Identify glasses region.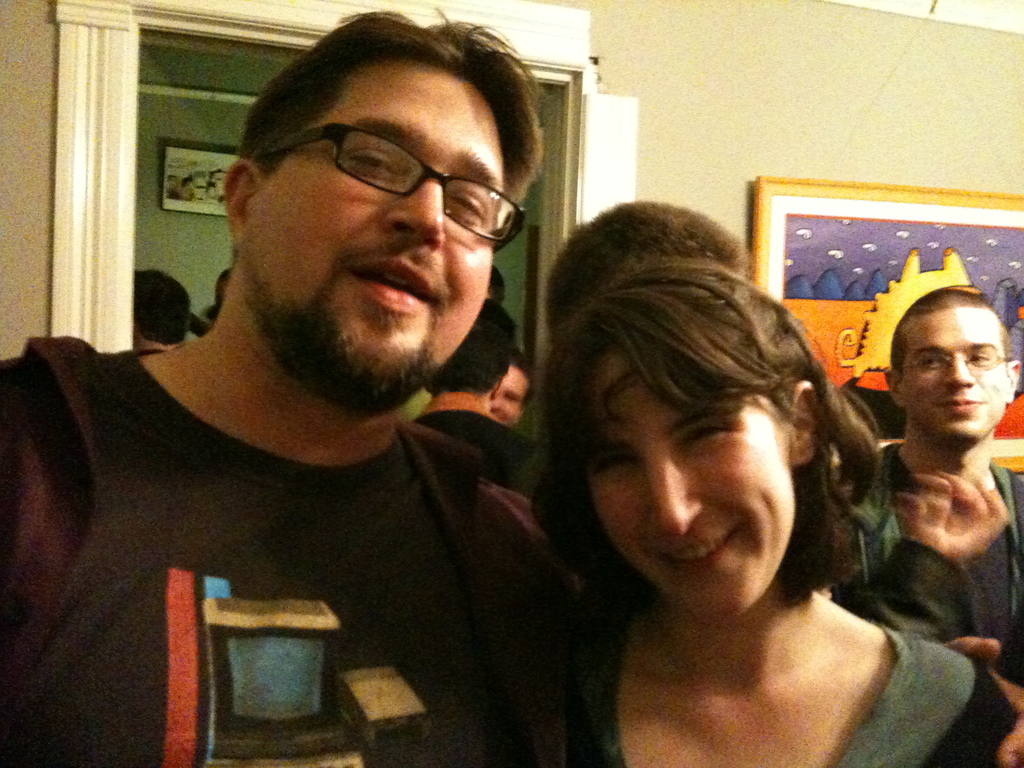
Region: crop(894, 346, 1008, 380).
